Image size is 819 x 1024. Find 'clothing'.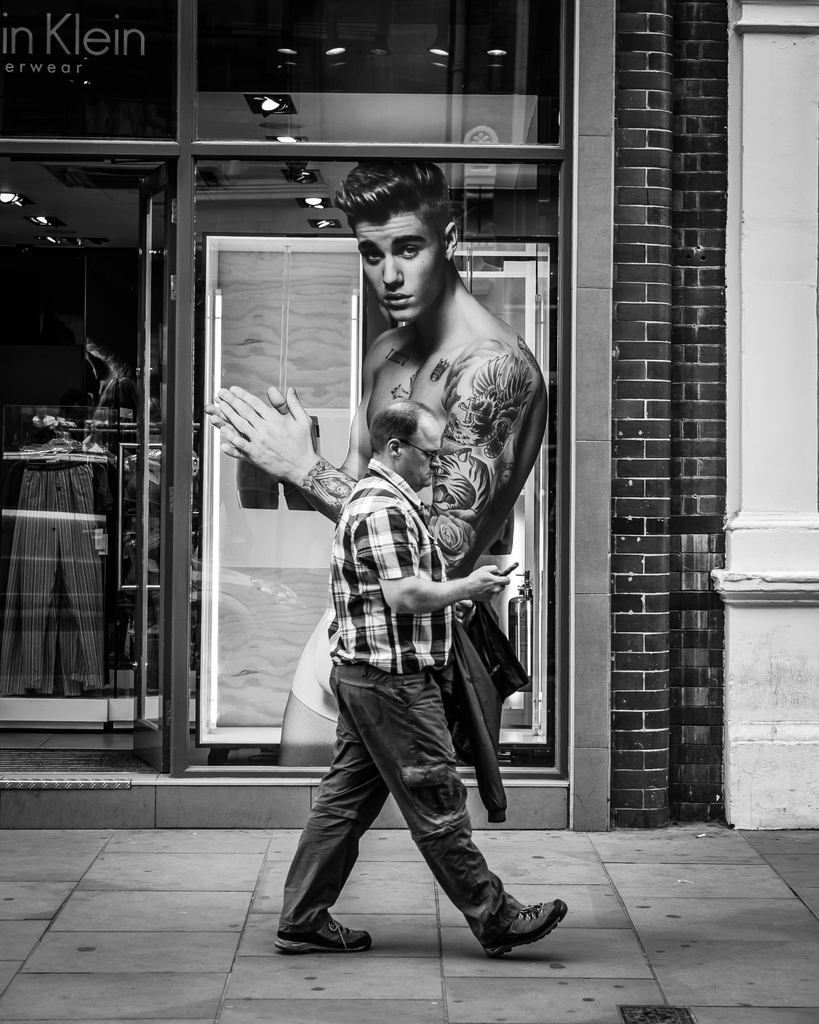
bbox=[280, 453, 523, 946].
